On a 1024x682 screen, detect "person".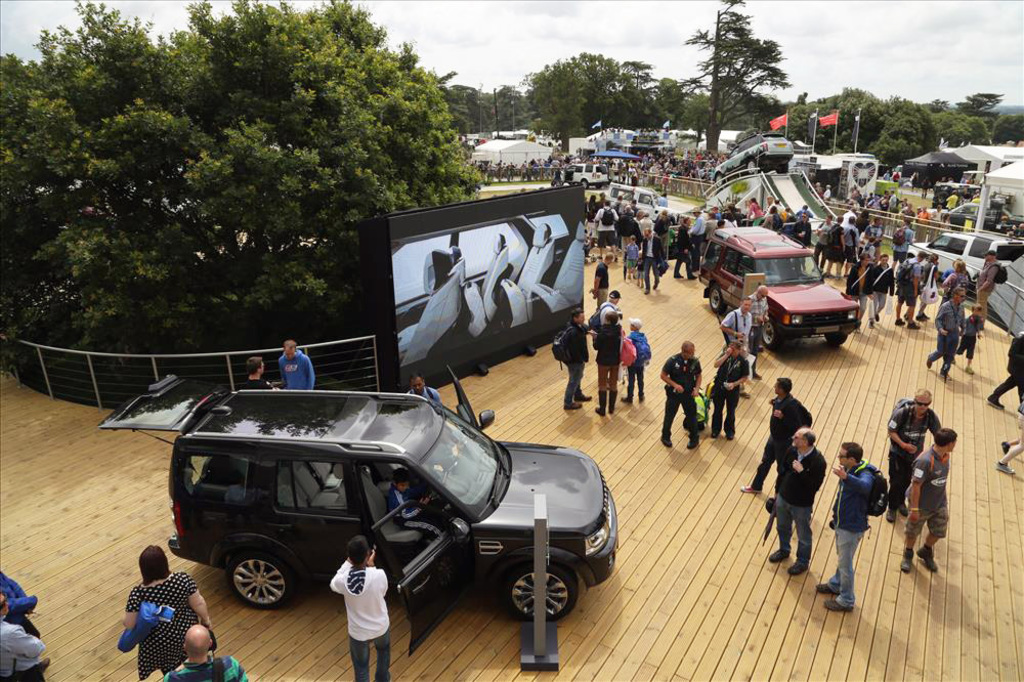
l=325, t=530, r=393, b=681.
